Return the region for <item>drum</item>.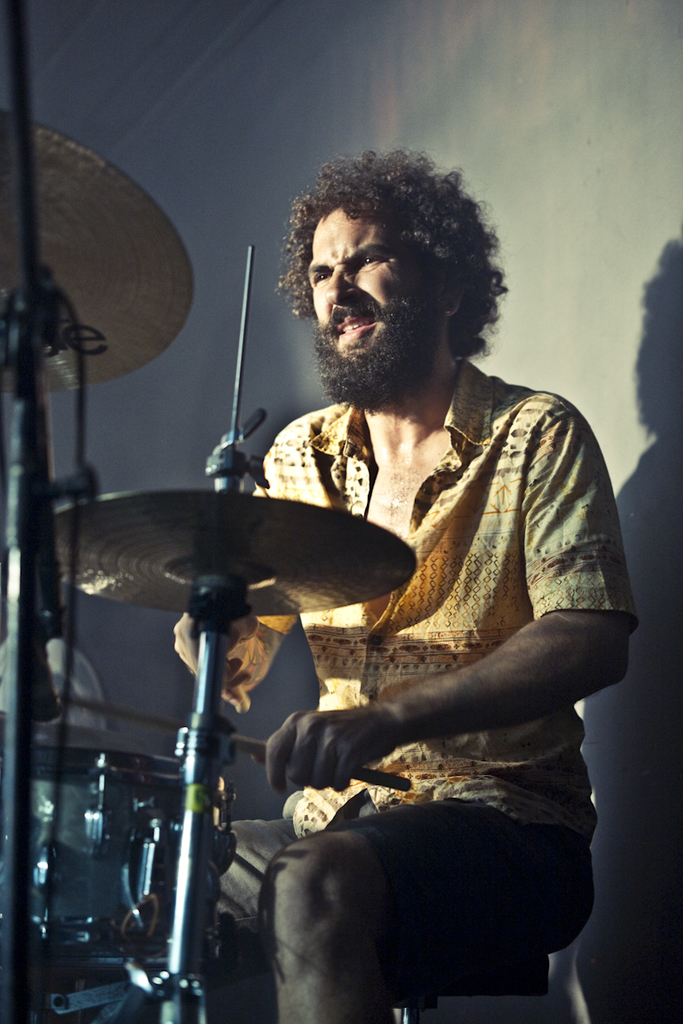
region(32, 755, 238, 957).
